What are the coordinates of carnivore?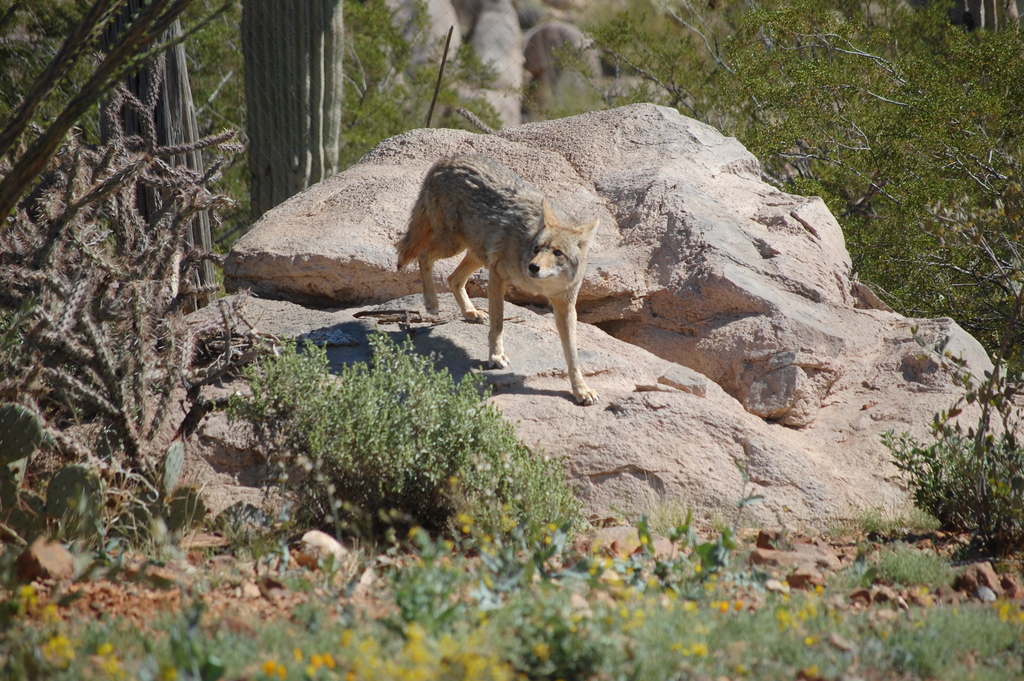
l=410, t=175, r=606, b=388.
